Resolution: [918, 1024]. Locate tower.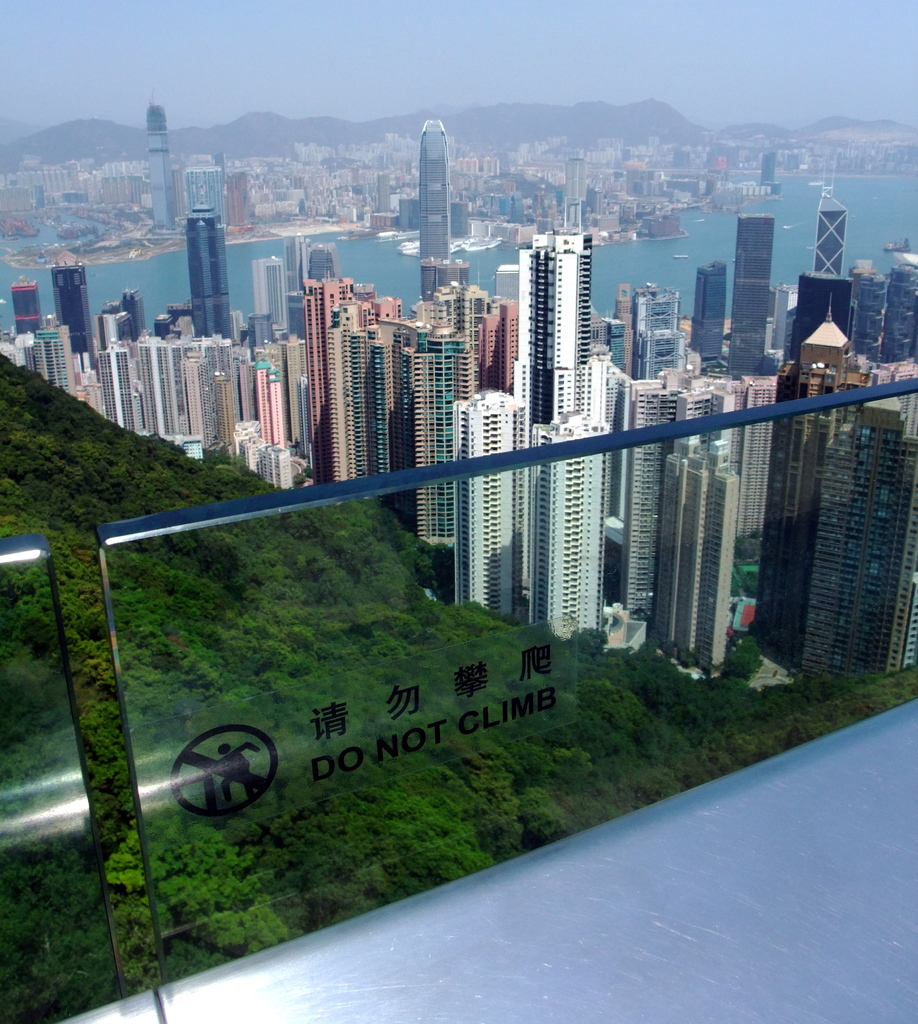
{"x1": 626, "y1": 369, "x2": 787, "y2": 615}.
